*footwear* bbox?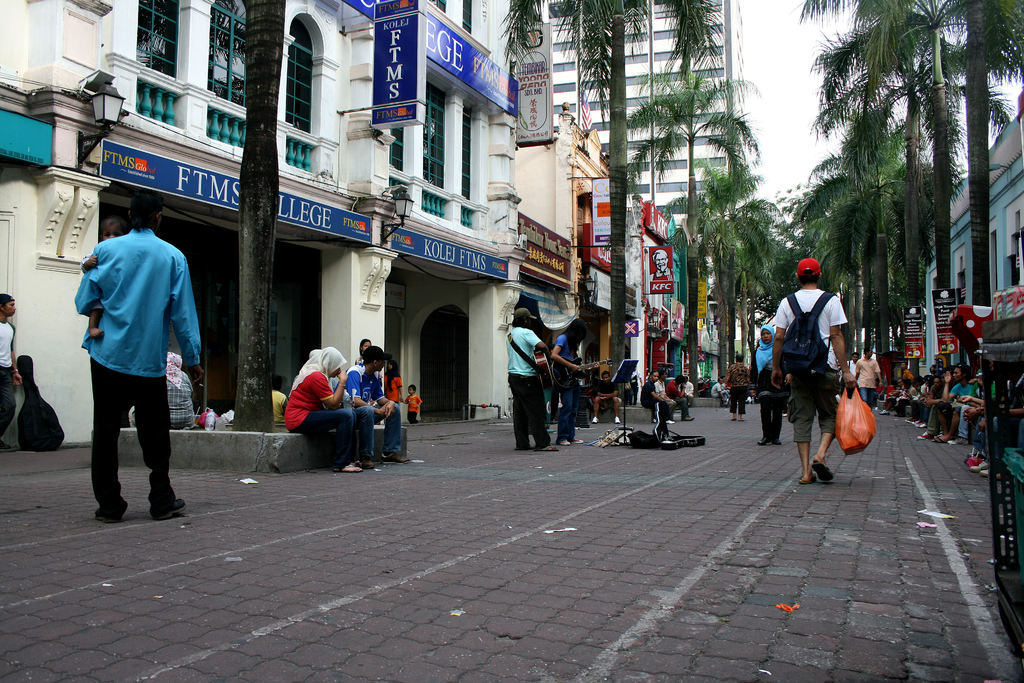
pyautogui.locateOnScreen(781, 412, 788, 416)
